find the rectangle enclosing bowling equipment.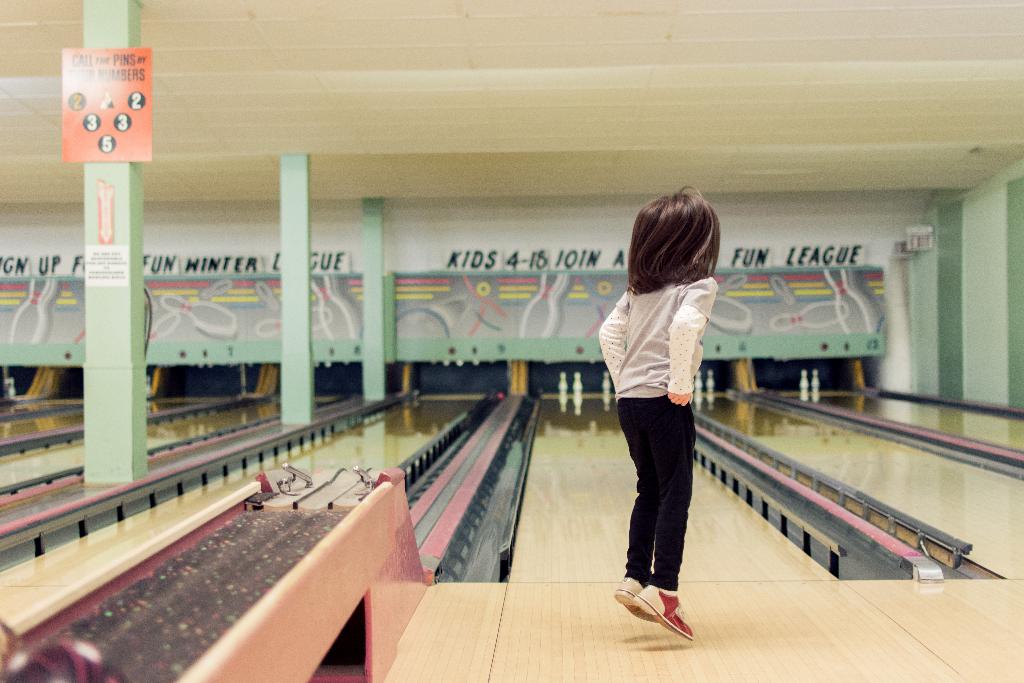
Rect(518, 274, 567, 338).
